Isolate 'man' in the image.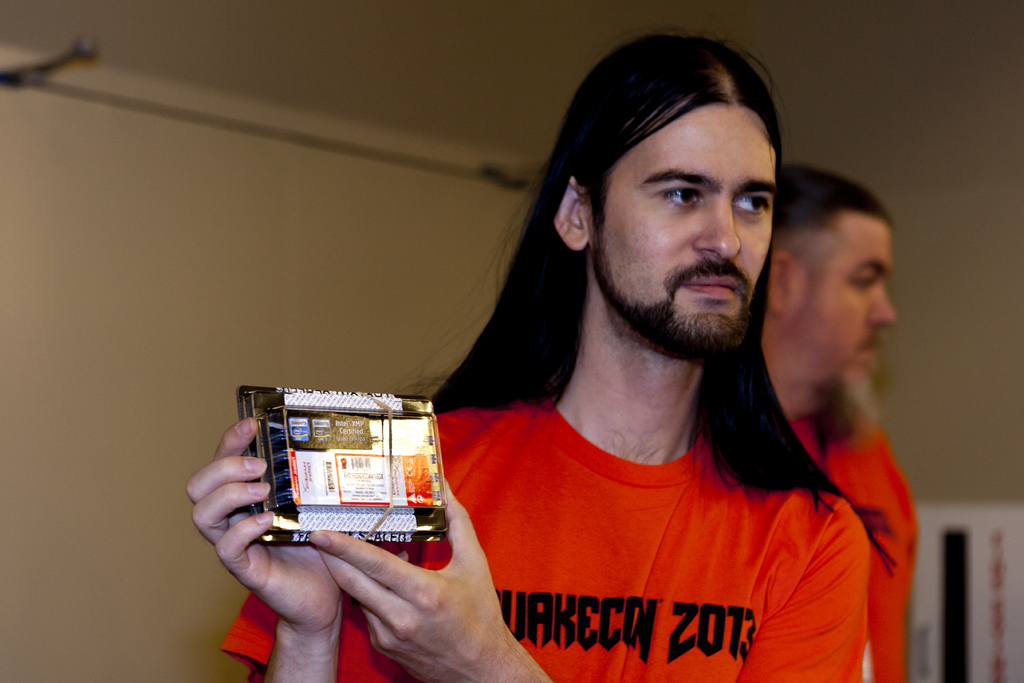
Isolated region: <region>271, 39, 951, 668</region>.
